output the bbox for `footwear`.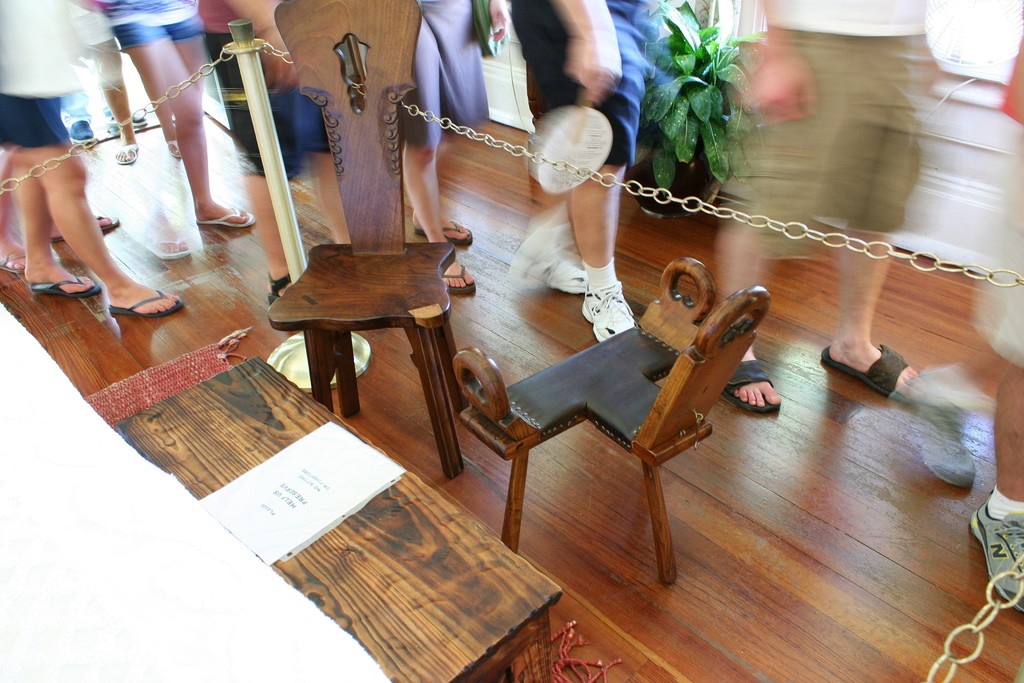
0:252:28:269.
